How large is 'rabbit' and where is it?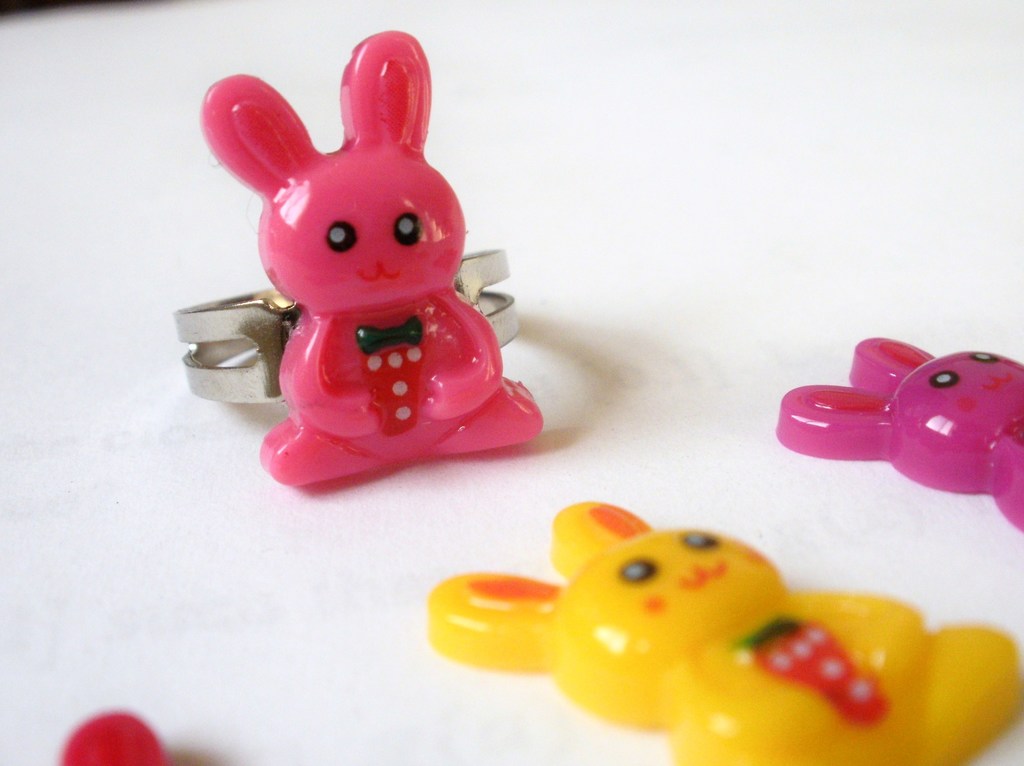
Bounding box: box(422, 498, 1023, 765).
